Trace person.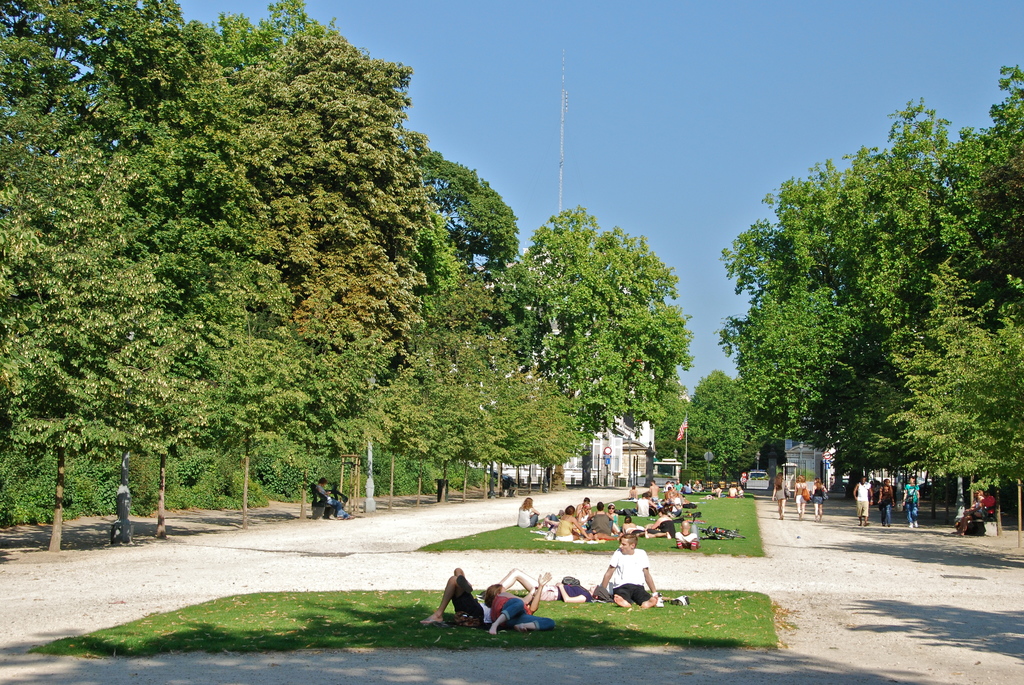
Traced to box(629, 491, 659, 515).
